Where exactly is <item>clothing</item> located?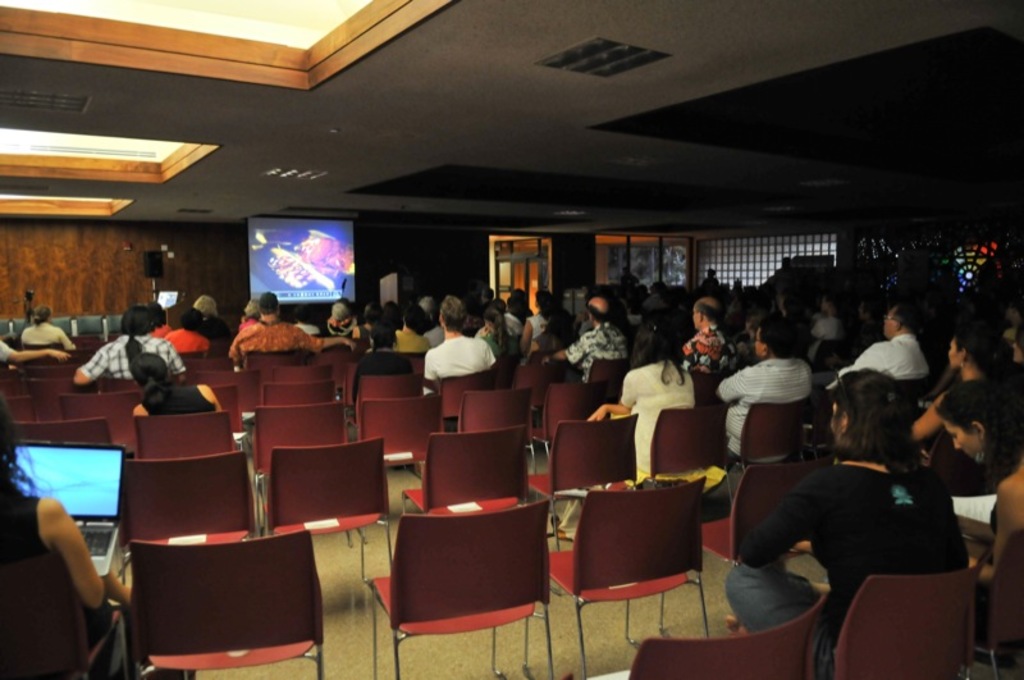
Its bounding box is BBox(557, 319, 631, 387).
